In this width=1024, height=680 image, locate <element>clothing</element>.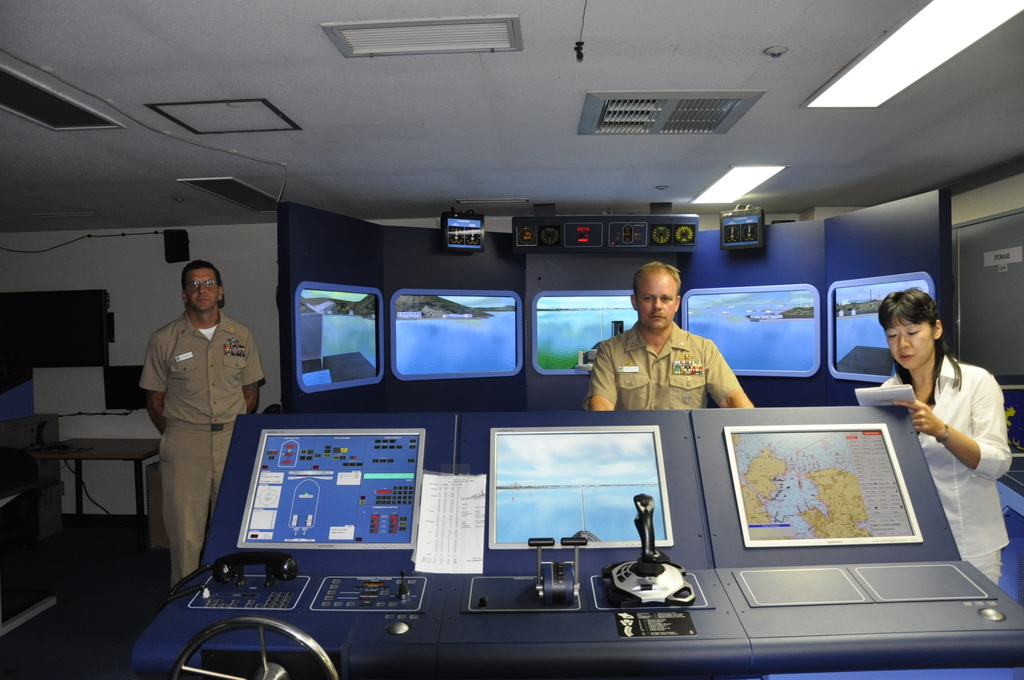
Bounding box: box=[581, 312, 760, 425].
